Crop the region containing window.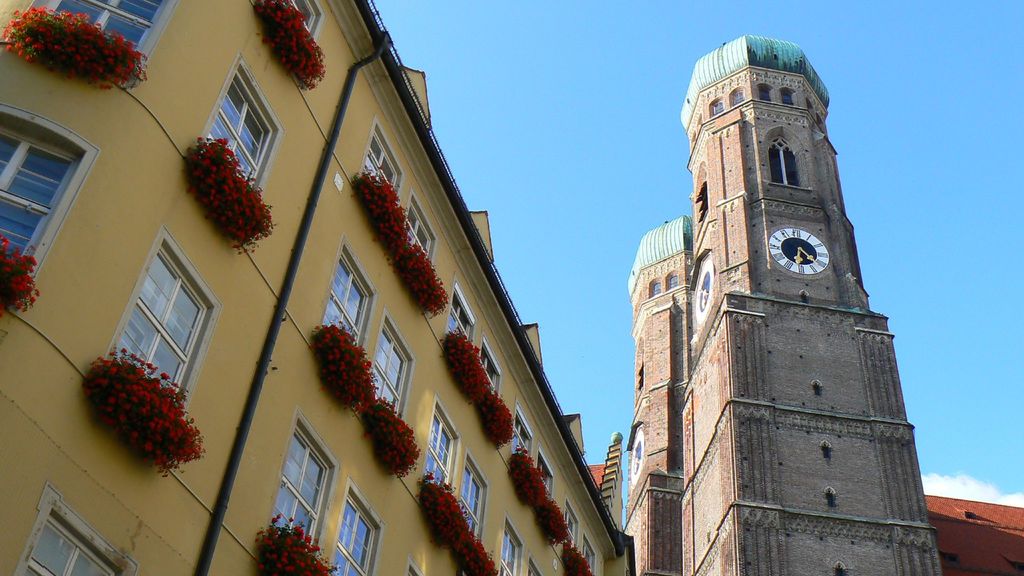
Crop region: (534, 449, 556, 522).
